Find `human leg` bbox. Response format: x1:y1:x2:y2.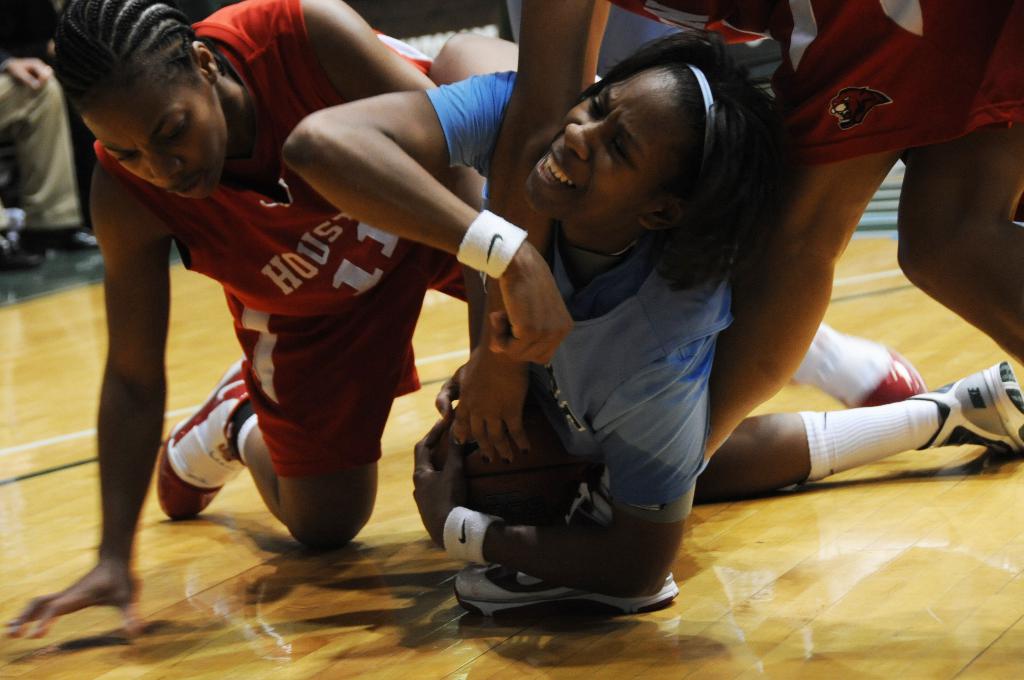
897:0:1022:364.
